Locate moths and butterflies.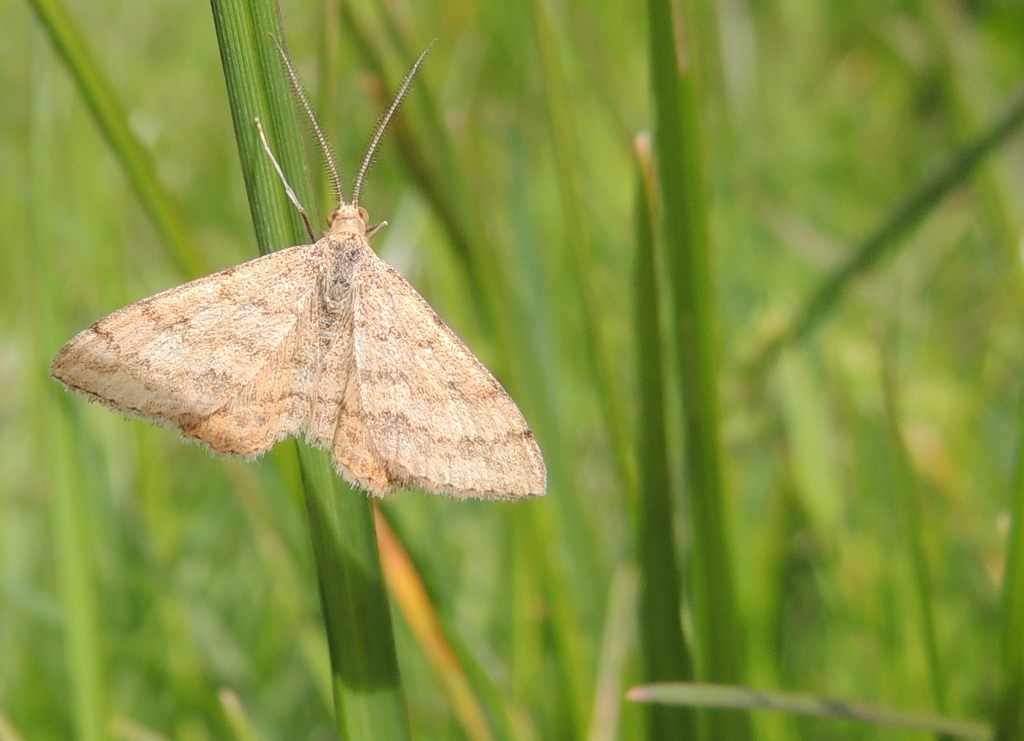
Bounding box: box=[45, 33, 549, 505].
